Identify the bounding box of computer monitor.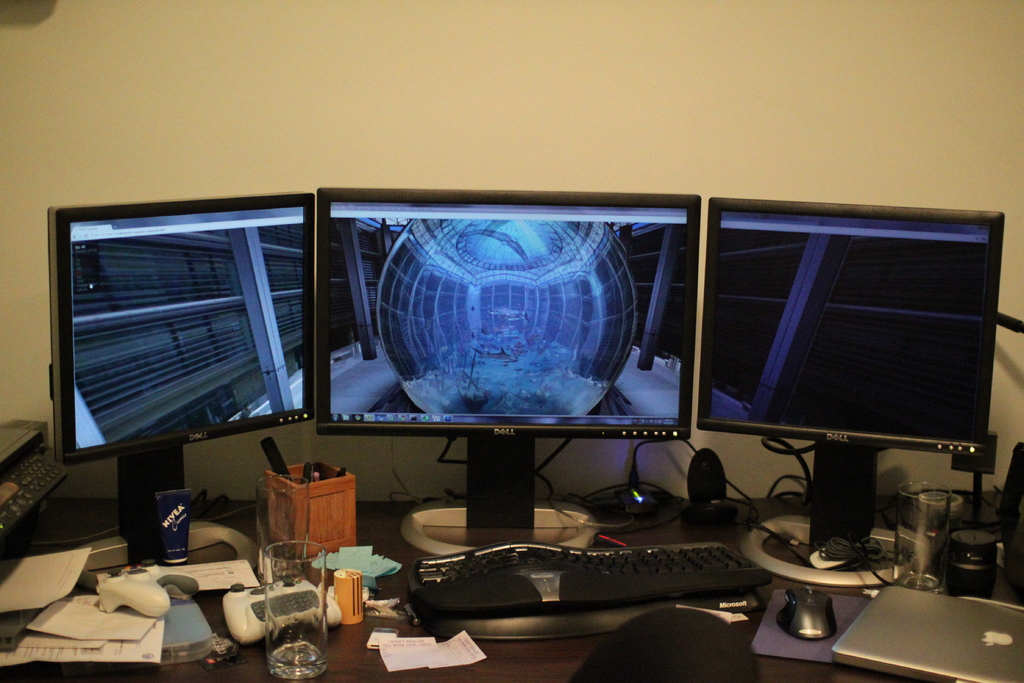
[x1=34, y1=199, x2=312, y2=589].
